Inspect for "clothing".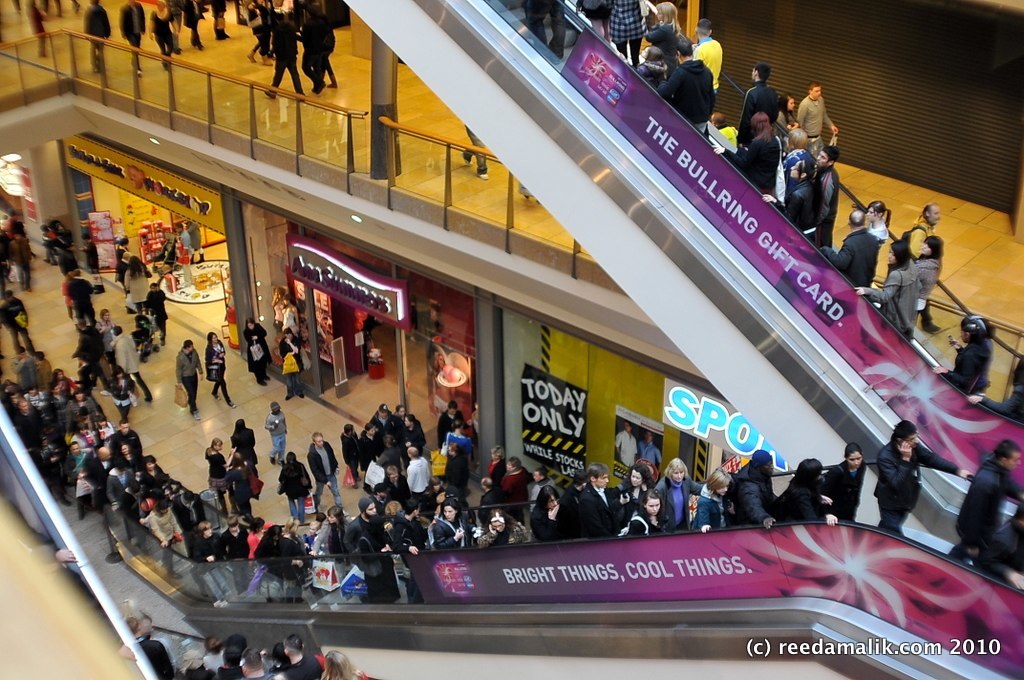
Inspection: <region>881, 439, 950, 544</region>.
